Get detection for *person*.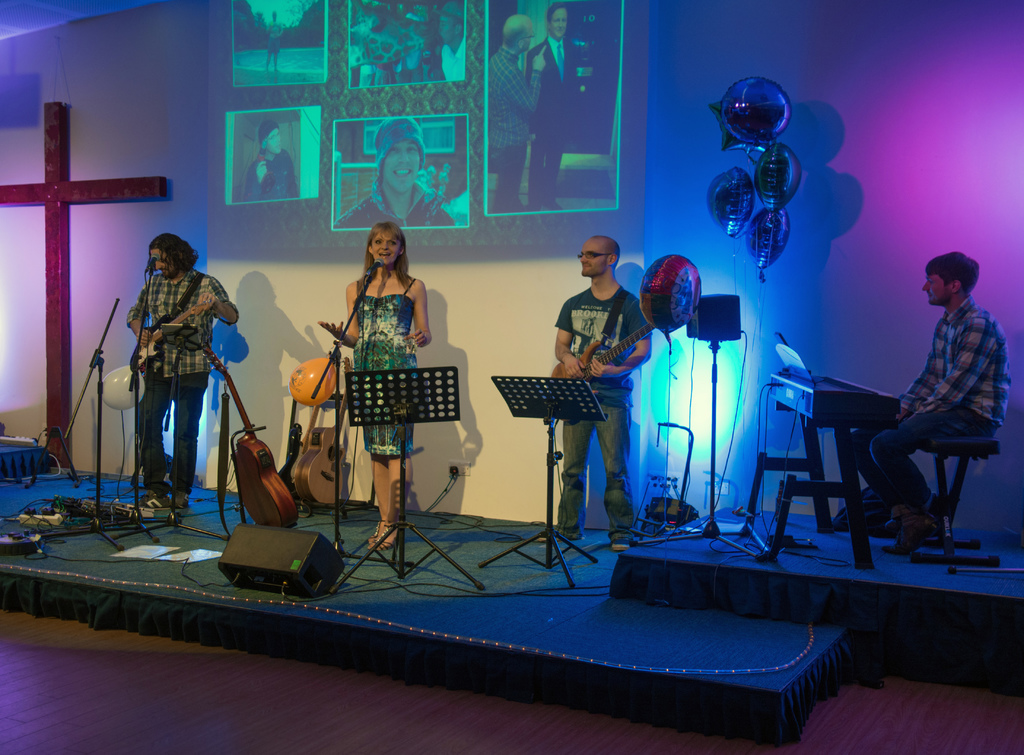
Detection: bbox(335, 116, 449, 230).
